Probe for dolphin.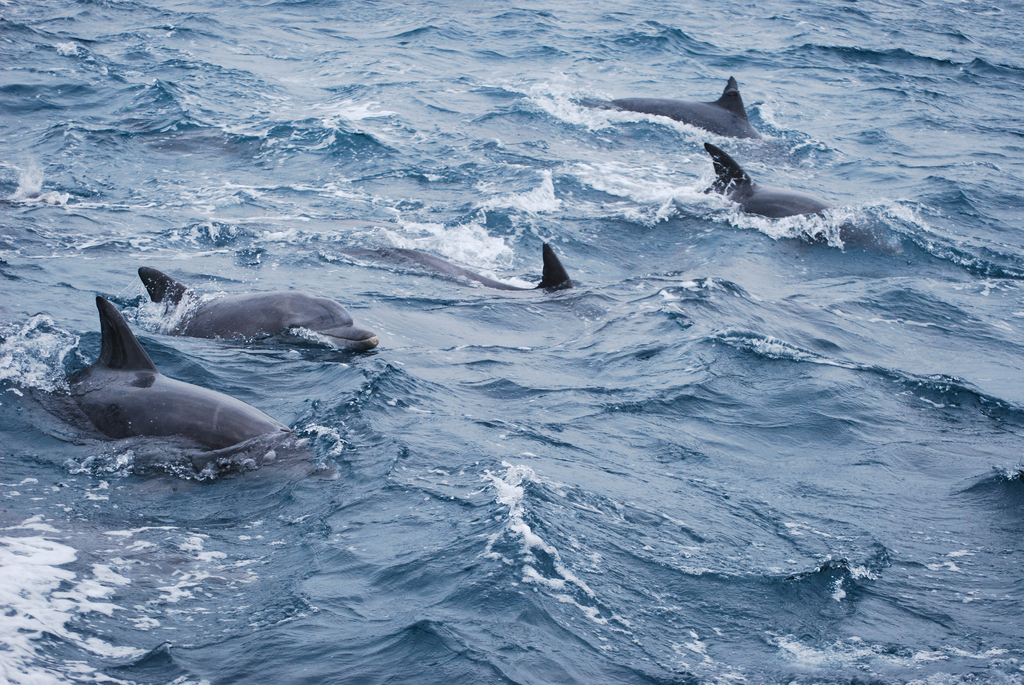
Probe result: [133, 261, 383, 366].
